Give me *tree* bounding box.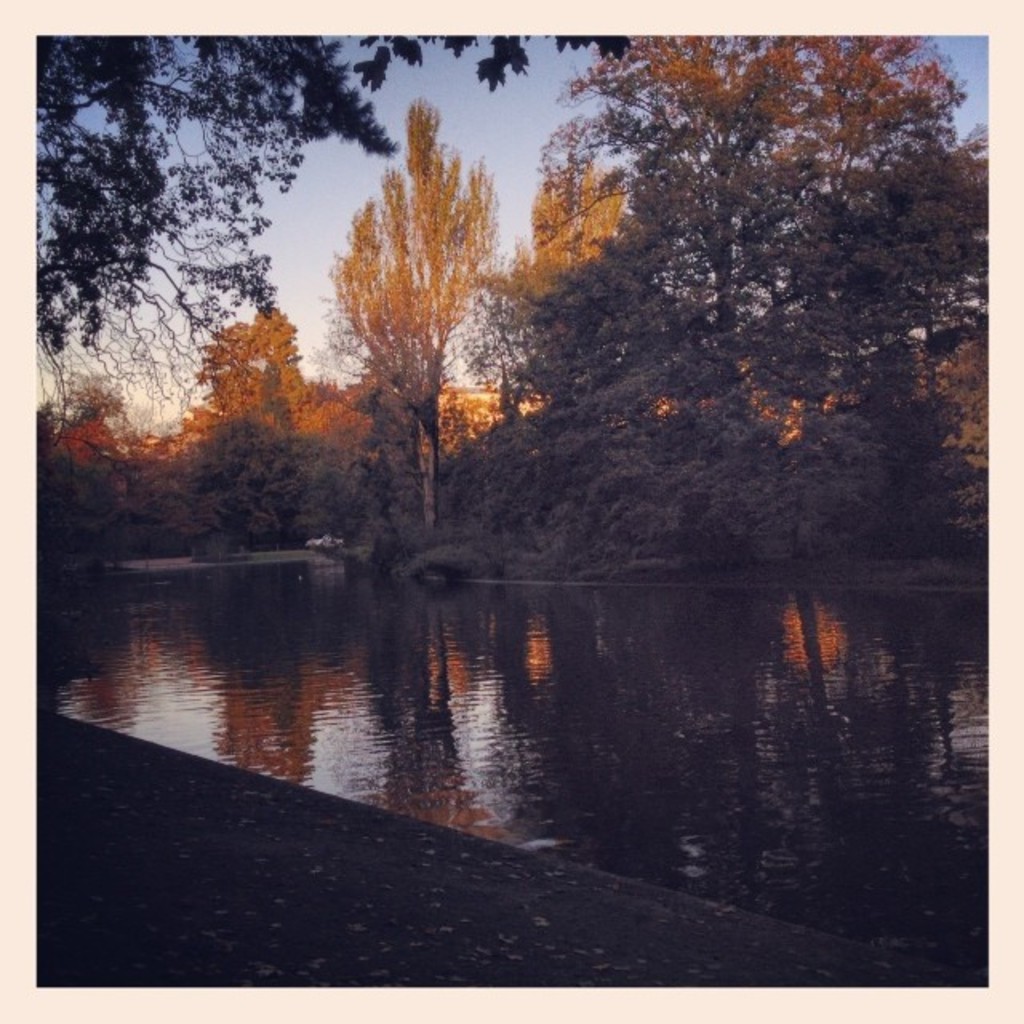
<bbox>34, 37, 638, 421</bbox>.
